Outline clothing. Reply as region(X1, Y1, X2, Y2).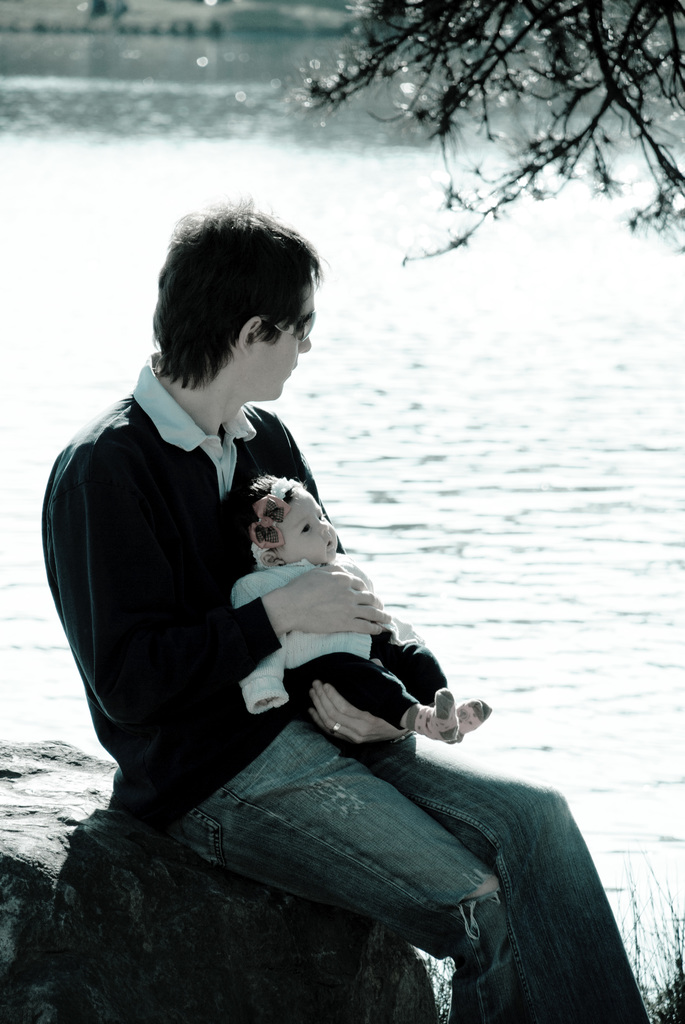
region(239, 564, 370, 720).
